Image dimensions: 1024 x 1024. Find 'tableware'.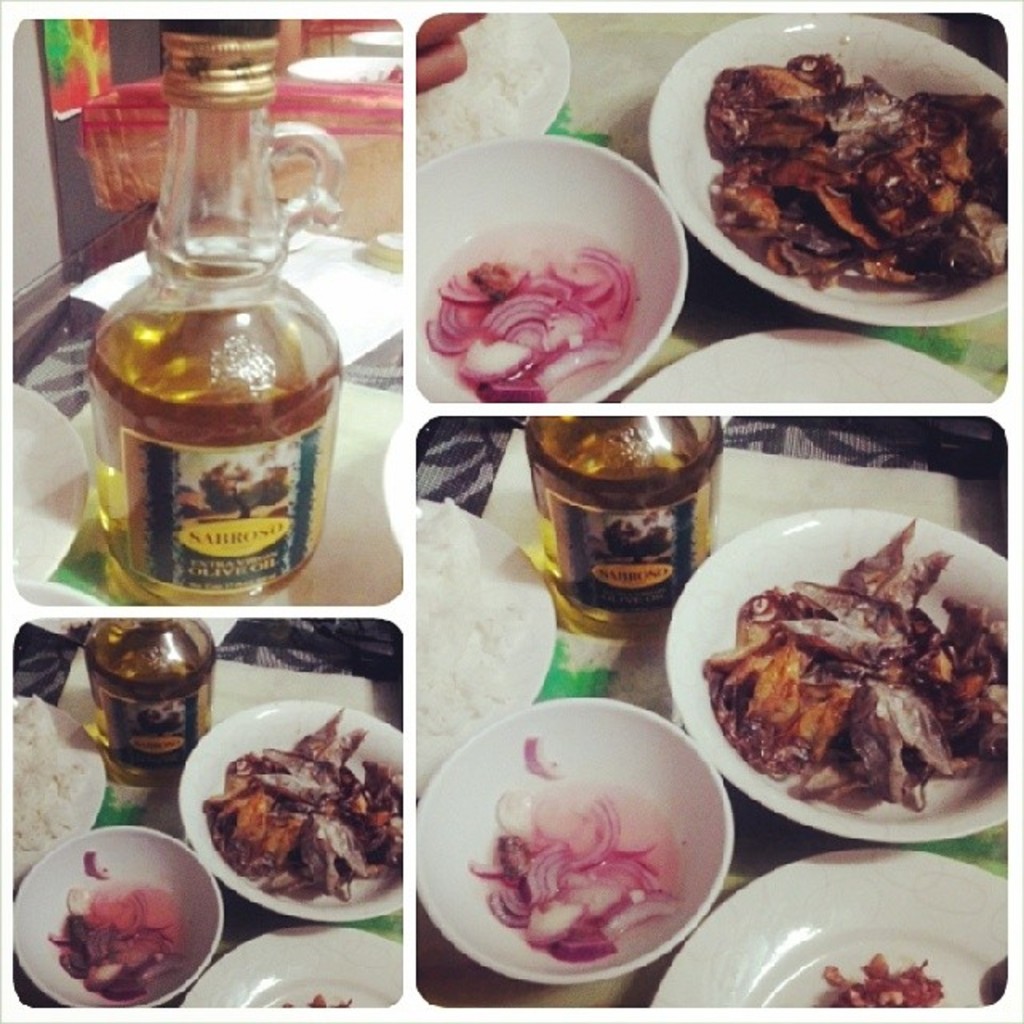
<box>8,371,98,582</box>.
